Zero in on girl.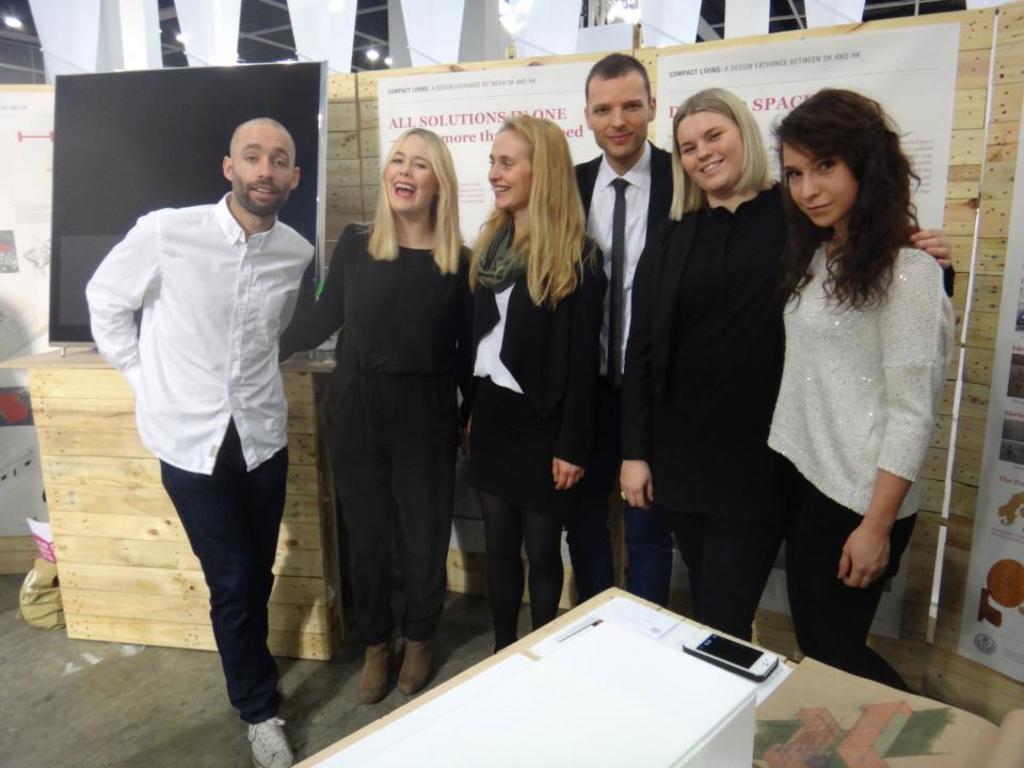
Zeroed in: [764,86,956,693].
